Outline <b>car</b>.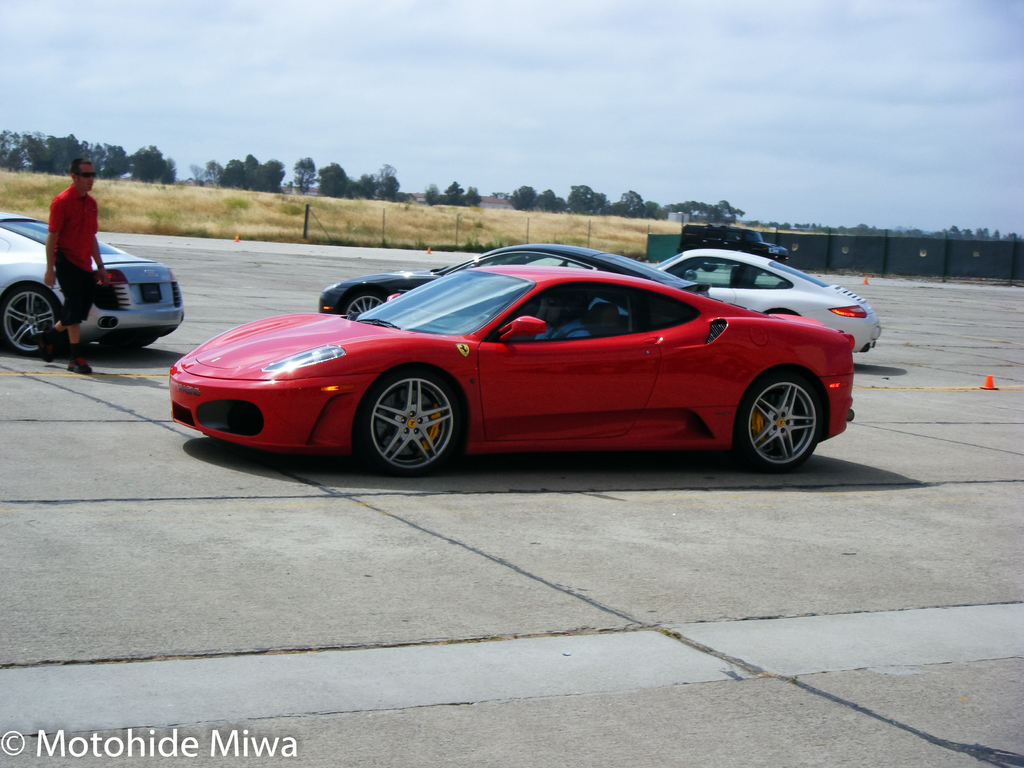
Outline: [left=0, top=207, right=183, bottom=358].
